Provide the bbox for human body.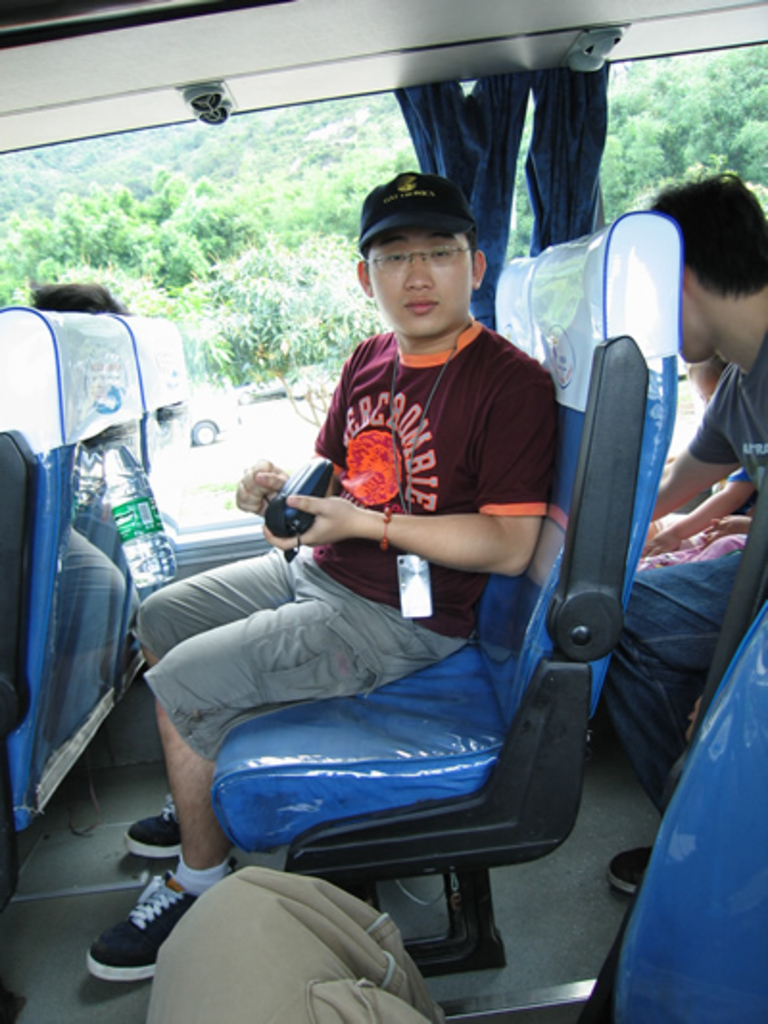
l=612, t=167, r=766, b=899.
